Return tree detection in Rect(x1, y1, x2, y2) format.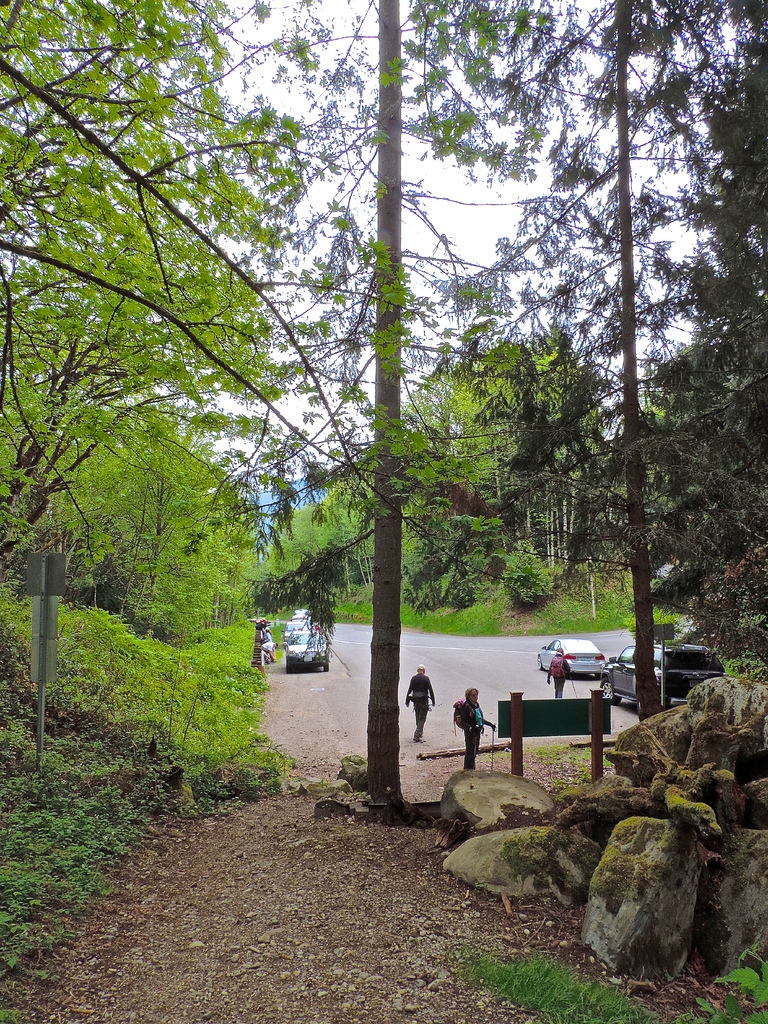
Rect(437, 531, 479, 612).
